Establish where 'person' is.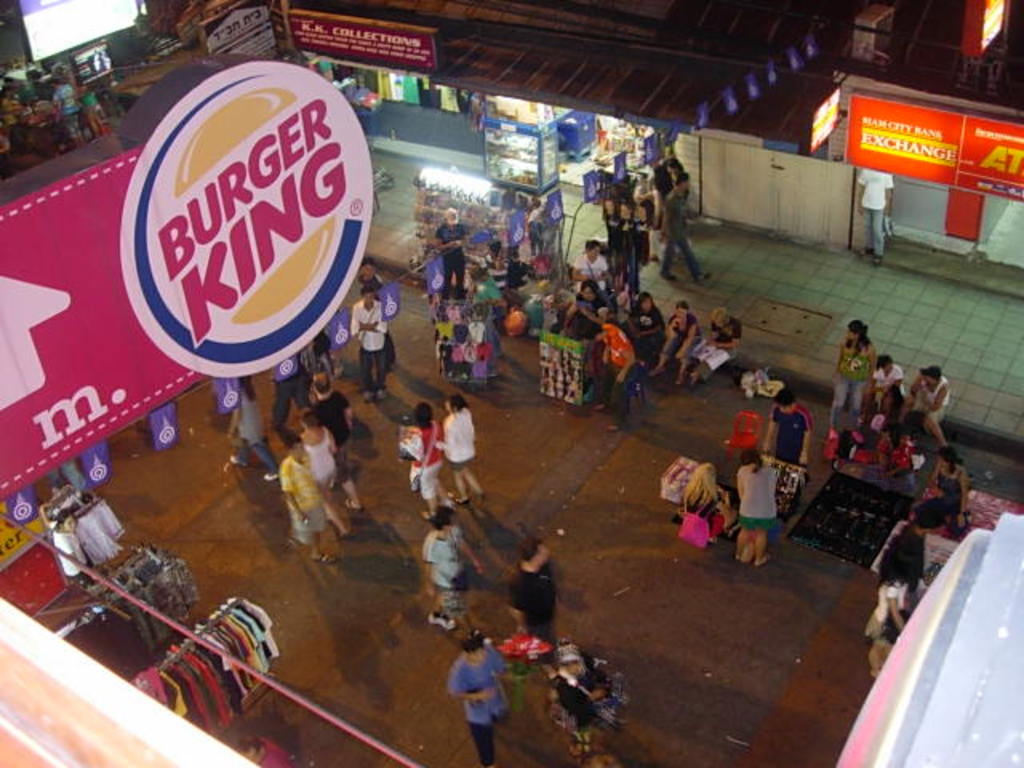
Established at crop(442, 394, 493, 510).
